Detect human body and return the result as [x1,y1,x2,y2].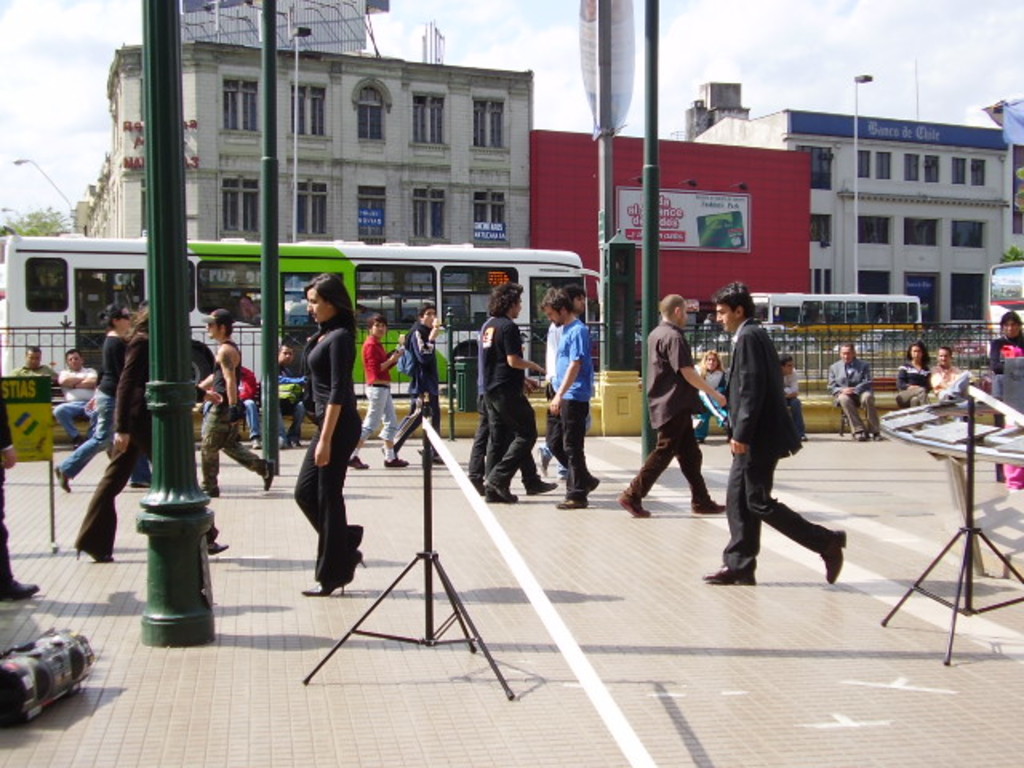
[53,347,101,450].
